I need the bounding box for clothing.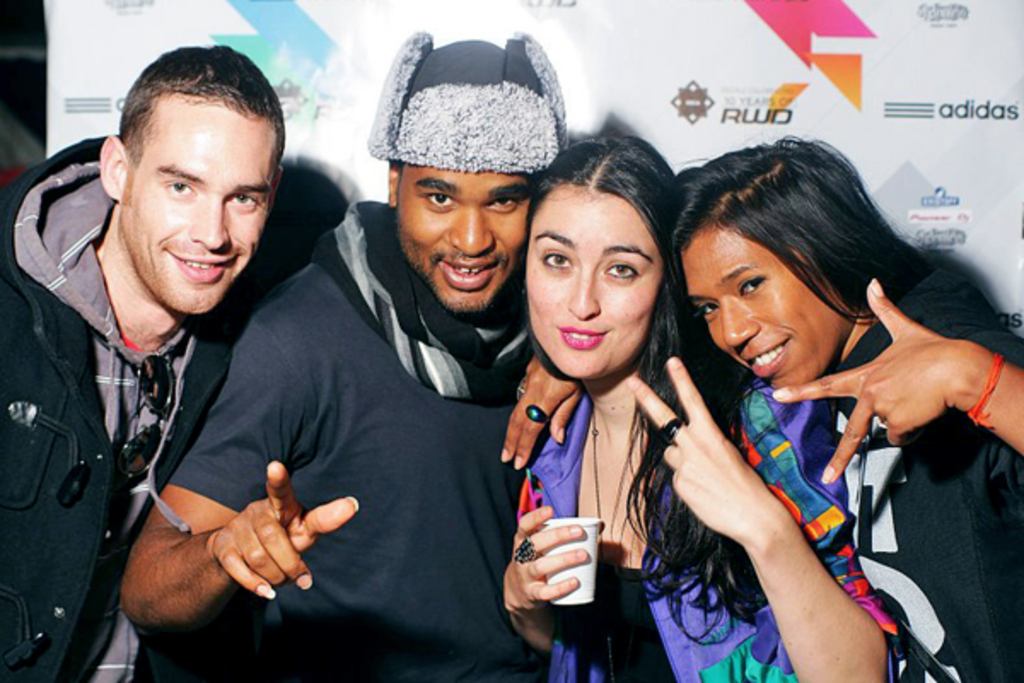
Here it is: <bbox>111, 109, 573, 682</bbox>.
